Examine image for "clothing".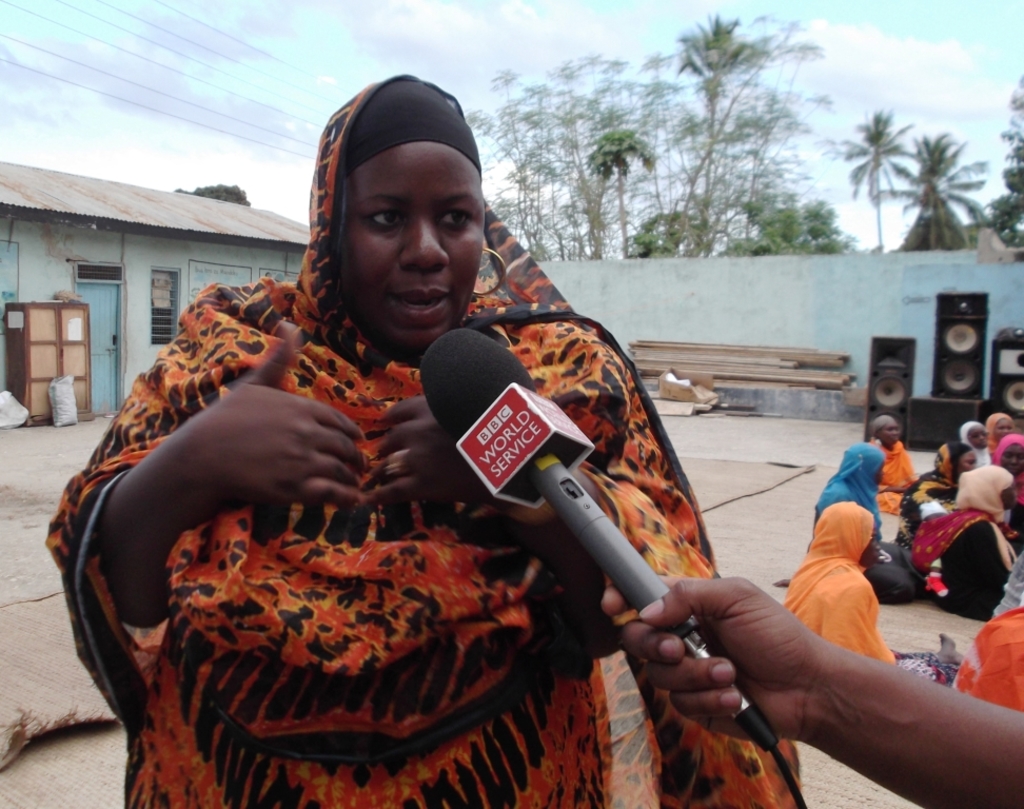
Examination result: rect(983, 406, 1012, 453).
